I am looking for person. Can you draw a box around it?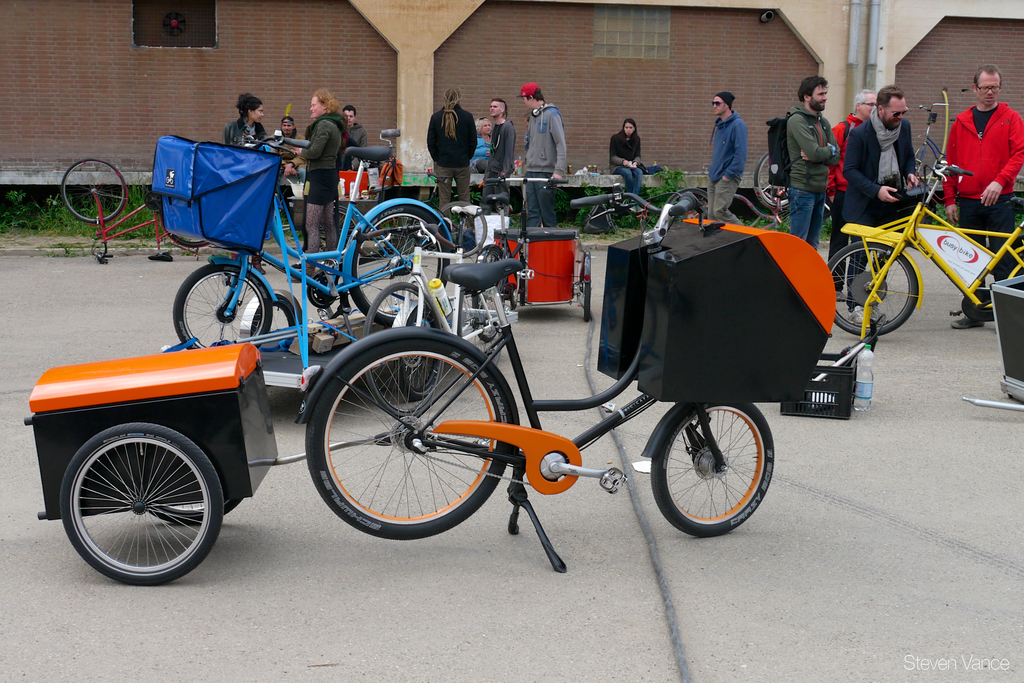
Sure, the bounding box is locate(788, 78, 840, 245).
